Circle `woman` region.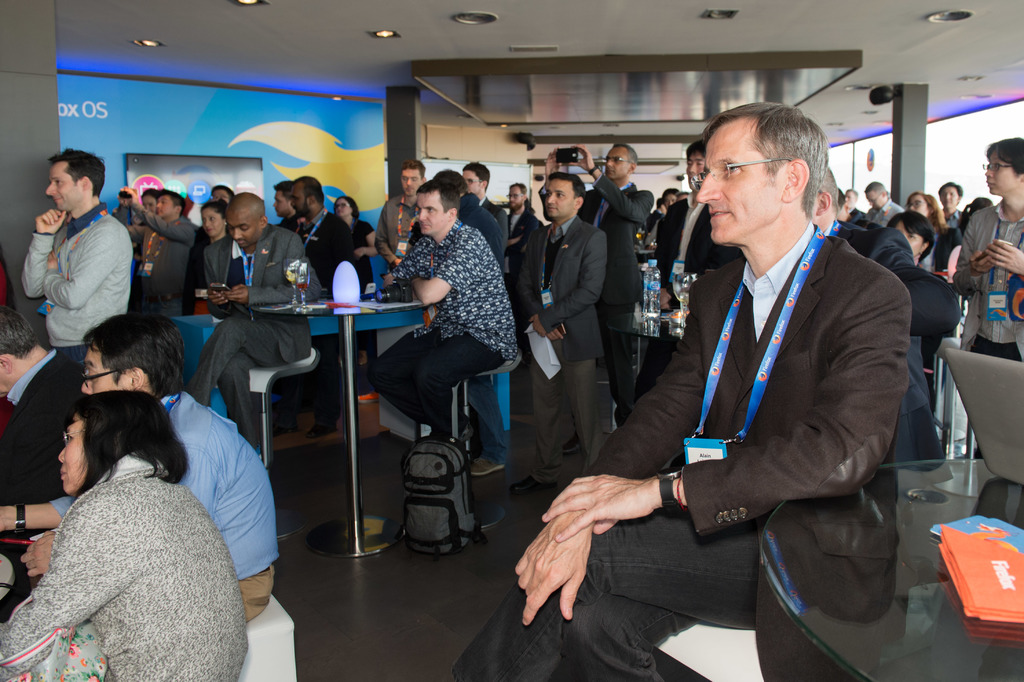
Region: (left=899, top=188, right=966, bottom=283).
